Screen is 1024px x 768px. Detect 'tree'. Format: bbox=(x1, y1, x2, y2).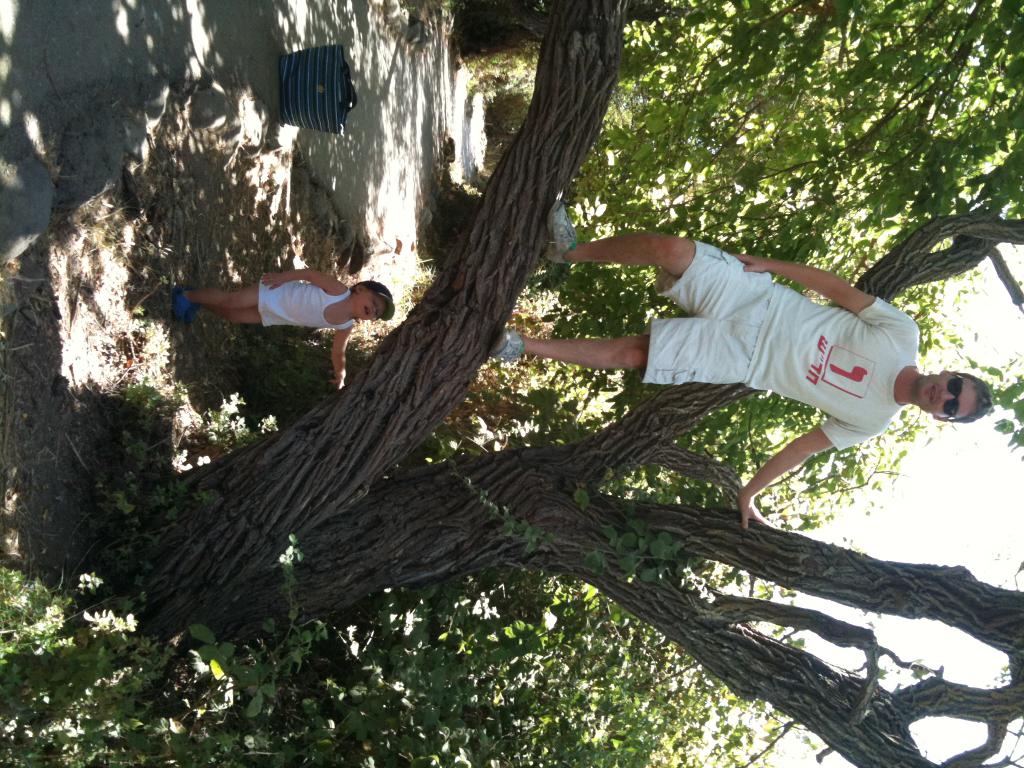
bbox=(111, 0, 1023, 767).
